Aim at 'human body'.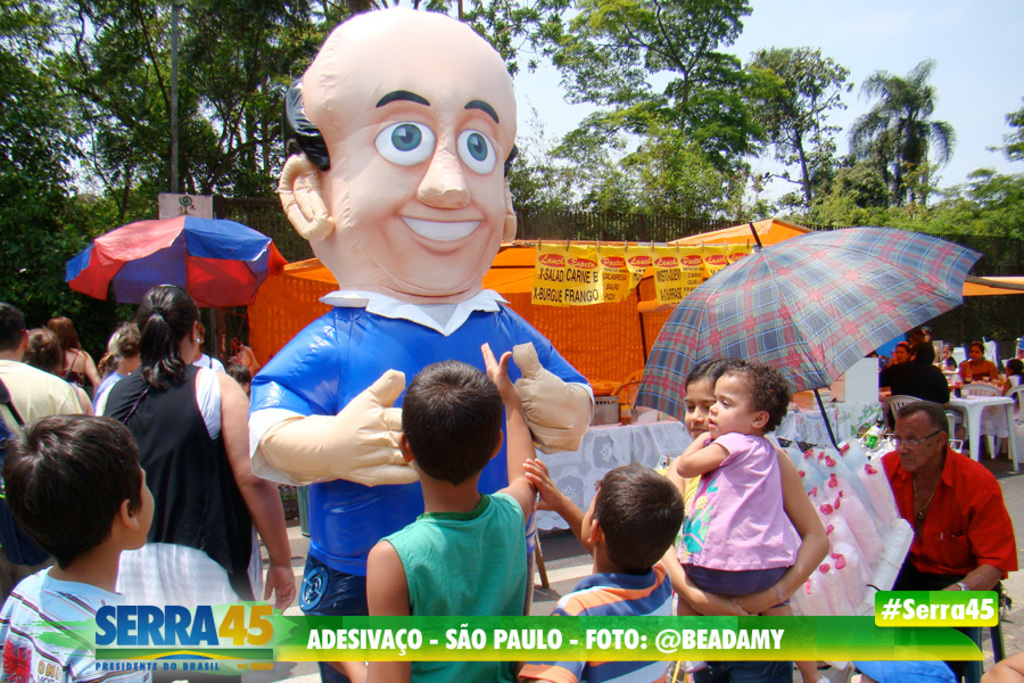
Aimed at [left=81, top=362, right=299, bottom=606].
